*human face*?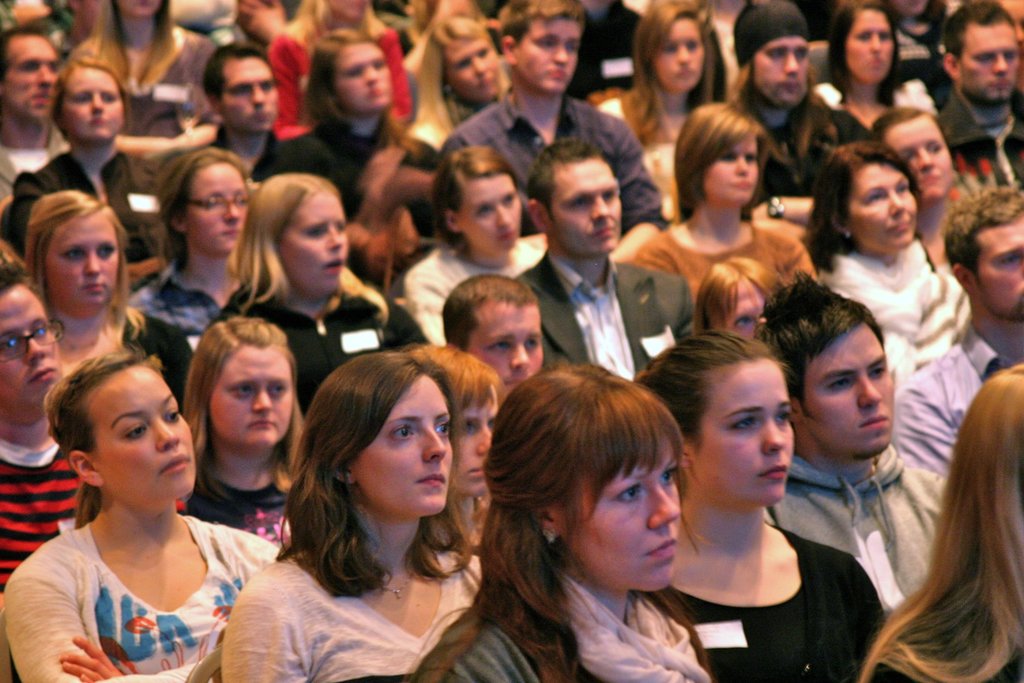
x1=960 y1=21 x2=1021 y2=104
